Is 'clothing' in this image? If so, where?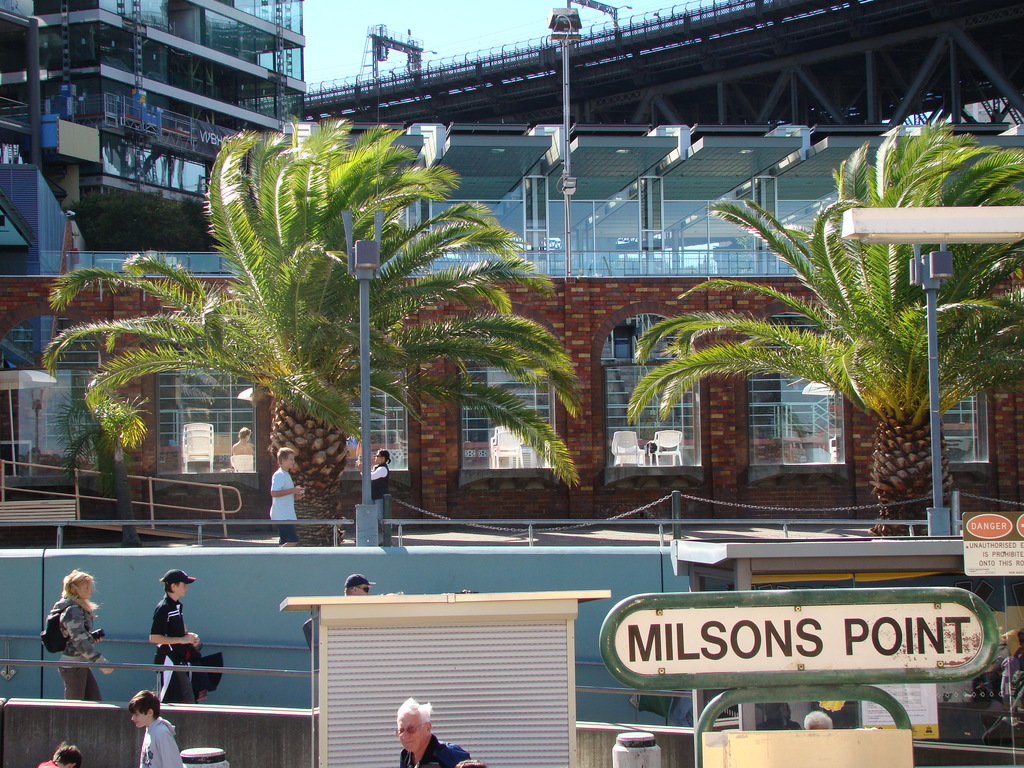
Yes, at (x1=40, y1=760, x2=56, y2=767).
